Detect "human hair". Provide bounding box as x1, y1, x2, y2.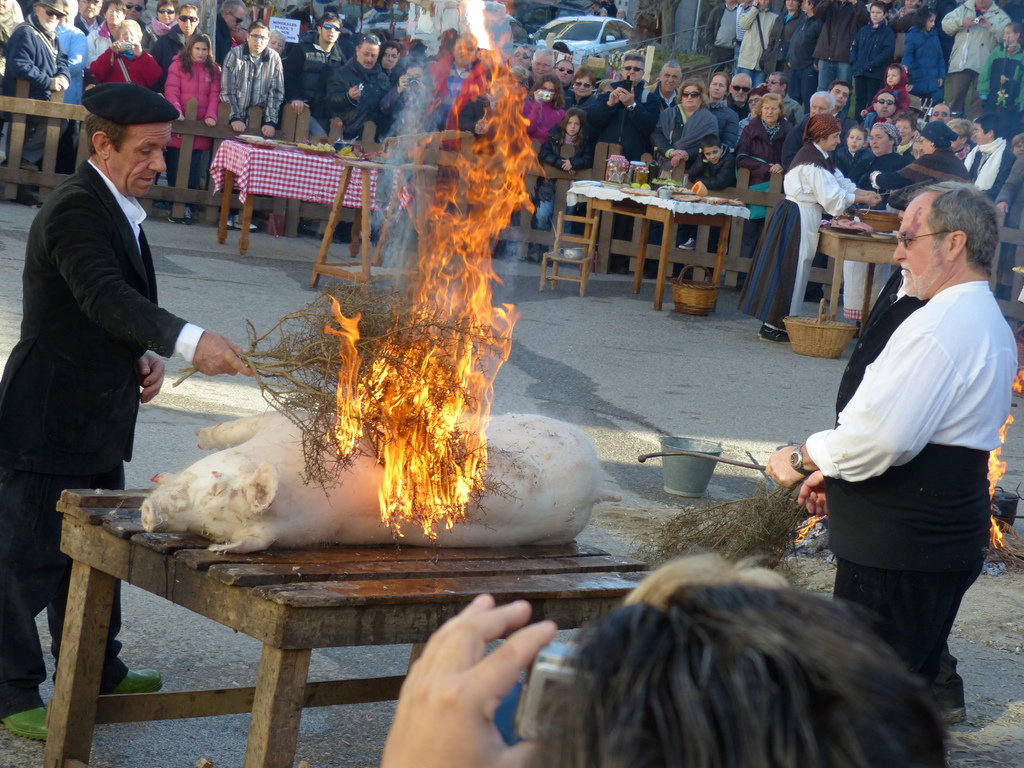
1009, 22, 1023, 37.
